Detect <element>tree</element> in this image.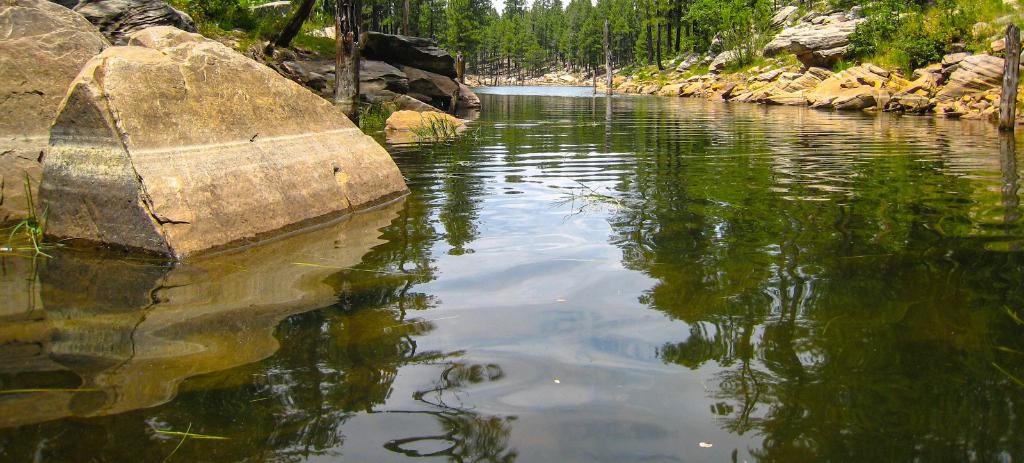
Detection: l=529, t=0, r=563, b=65.
